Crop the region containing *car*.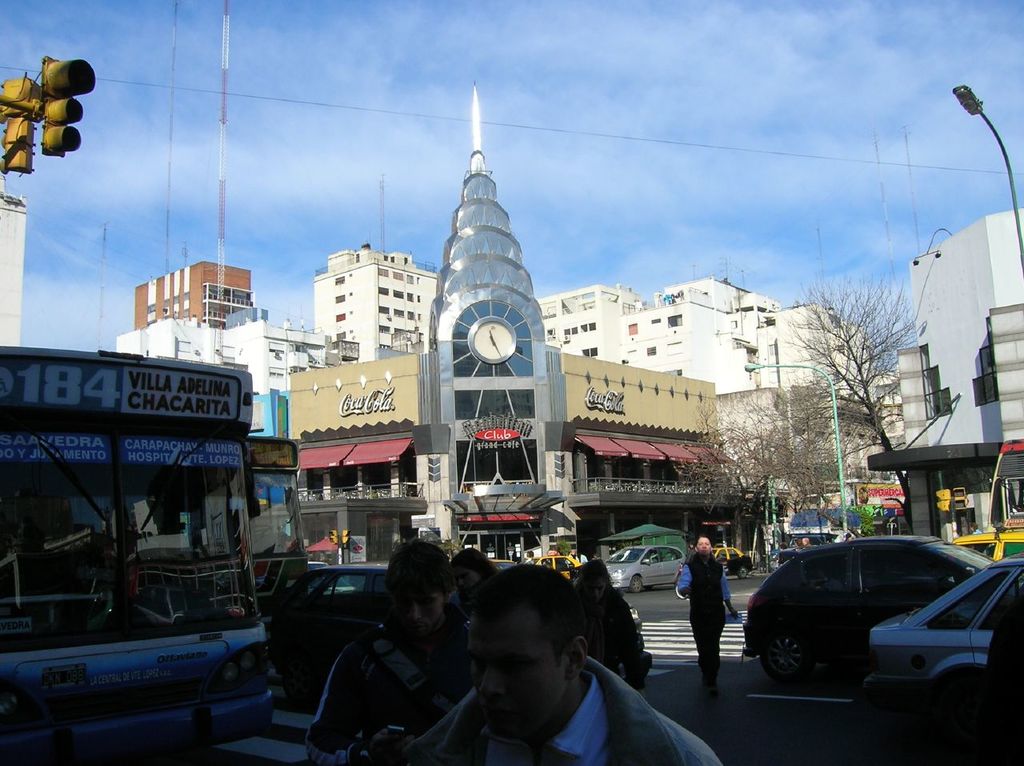
Crop region: <box>533,556,579,583</box>.
